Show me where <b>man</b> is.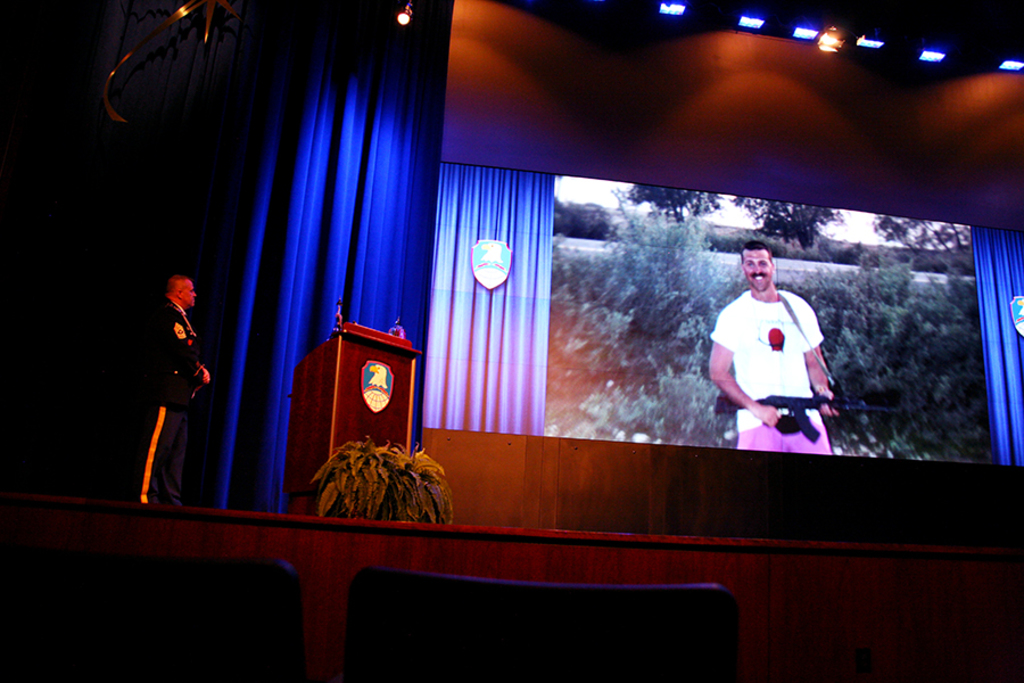
<b>man</b> is at 702,245,842,466.
